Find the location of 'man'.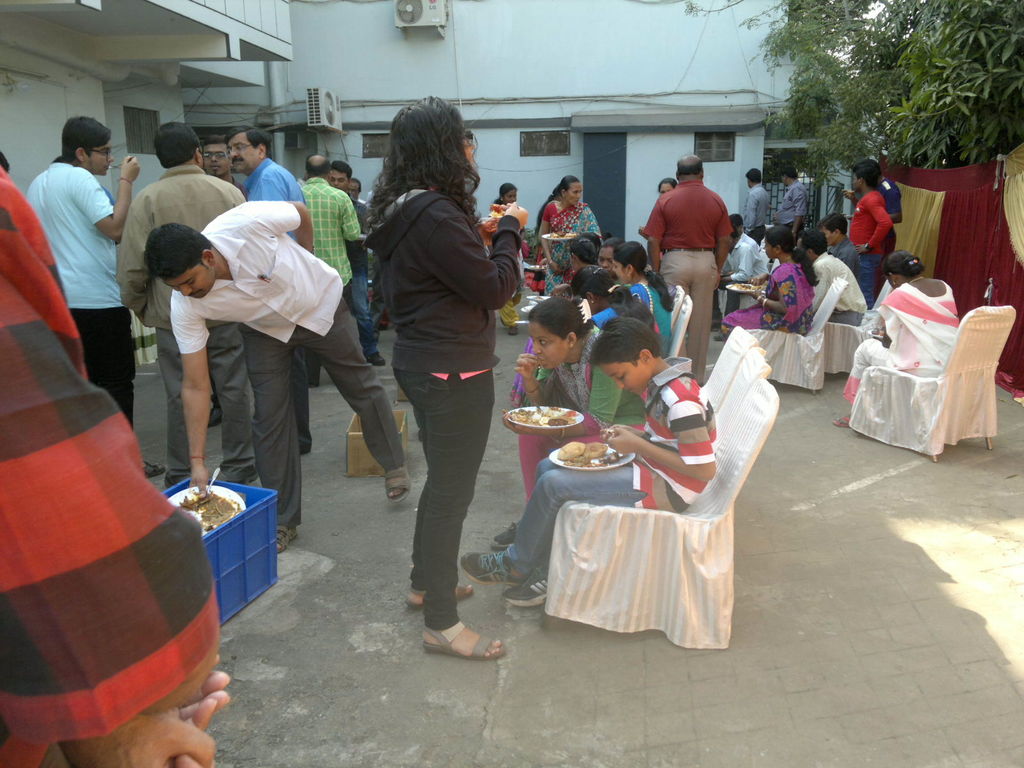
Location: left=119, top=121, right=243, bottom=491.
